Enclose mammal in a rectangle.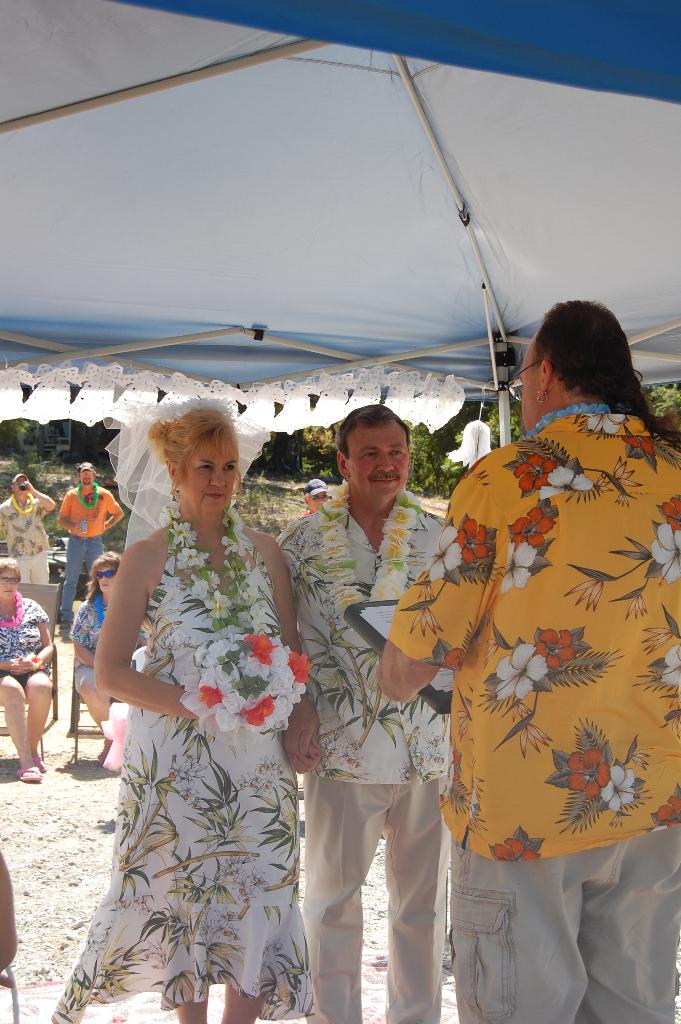
detection(51, 458, 133, 622).
